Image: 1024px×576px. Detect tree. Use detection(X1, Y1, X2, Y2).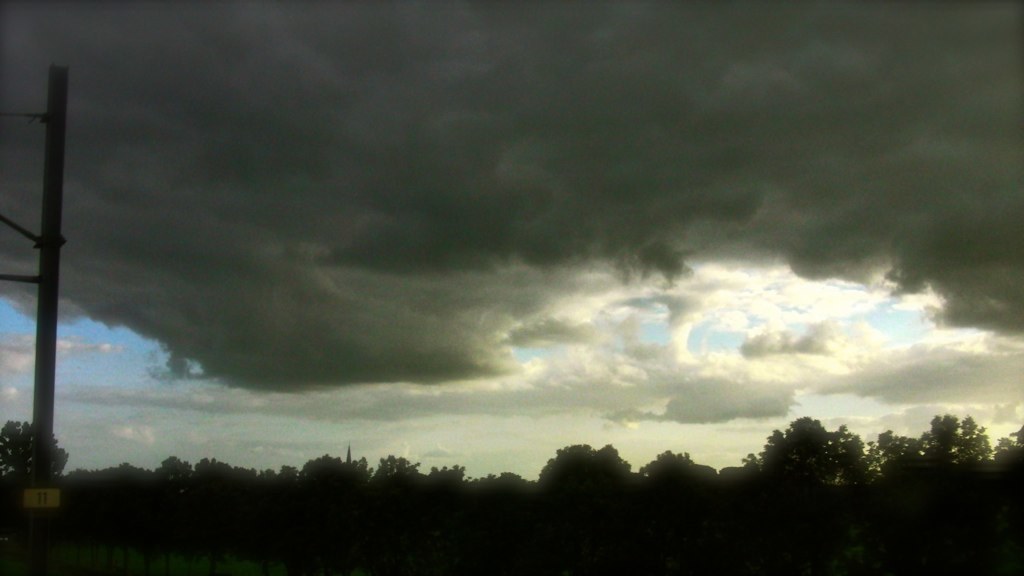
detection(714, 449, 757, 482).
